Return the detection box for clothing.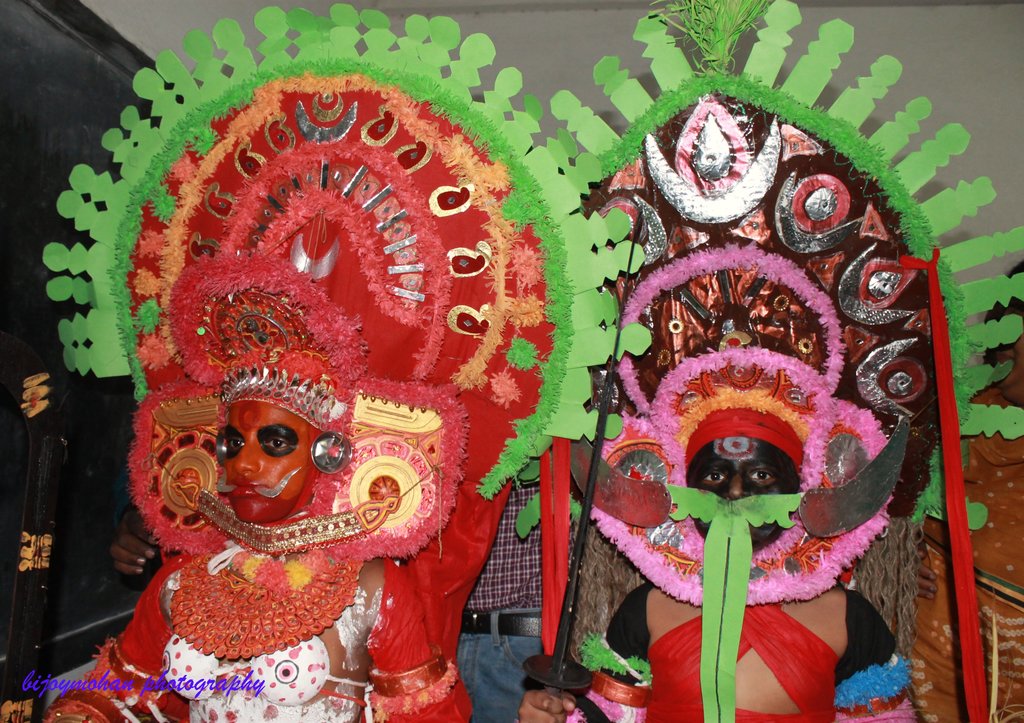
x1=564 y1=580 x2=924 y2=722.
